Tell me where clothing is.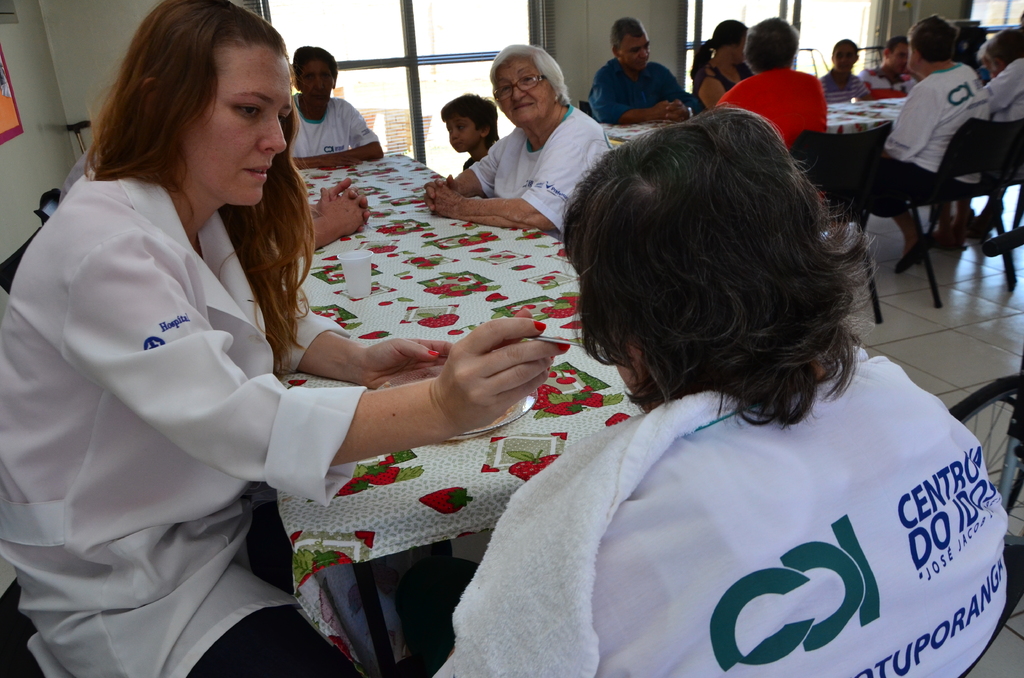
clothing is at Rect(989, 51, 1023, 140).
